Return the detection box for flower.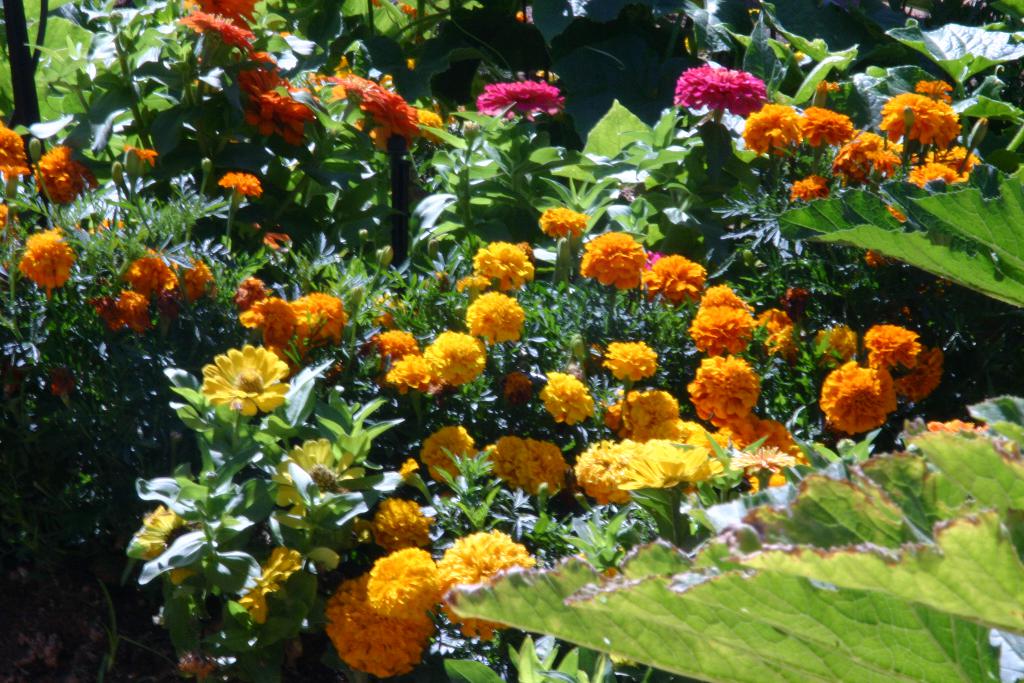
x1=483, y1=432, x2=563, y2=497.
